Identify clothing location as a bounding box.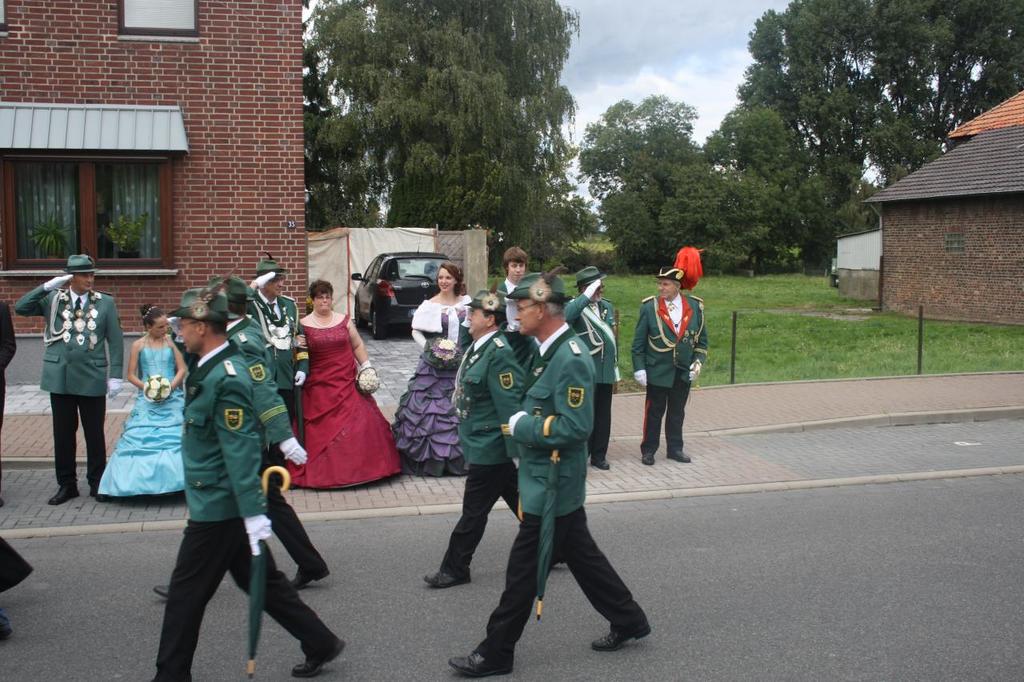
(x1=558, y1=293, x2=621, y2=457).
